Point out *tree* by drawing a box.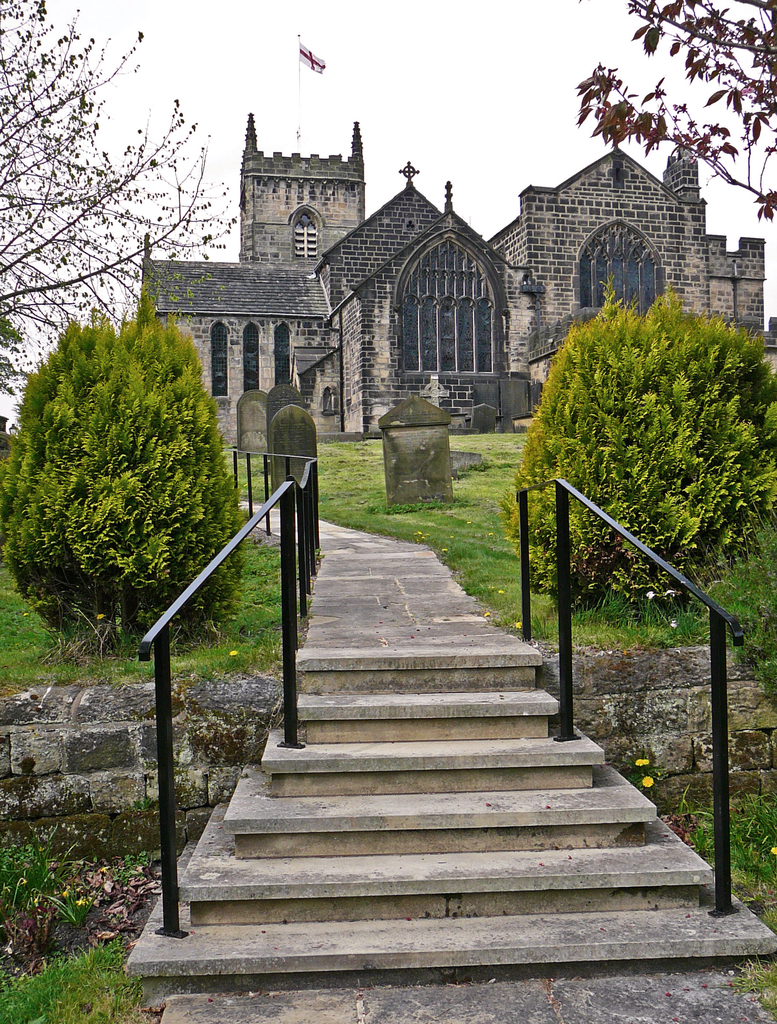
<region>496, 312, 776, 630</region>.
